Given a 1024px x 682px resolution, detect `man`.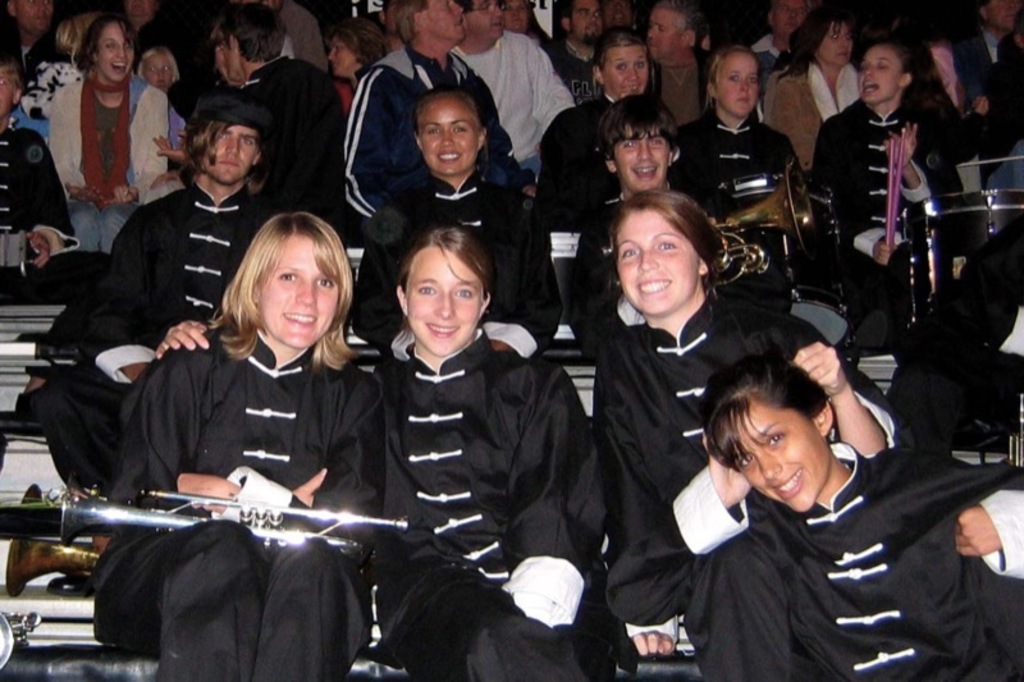
rect(445, 0, 577, 179).
